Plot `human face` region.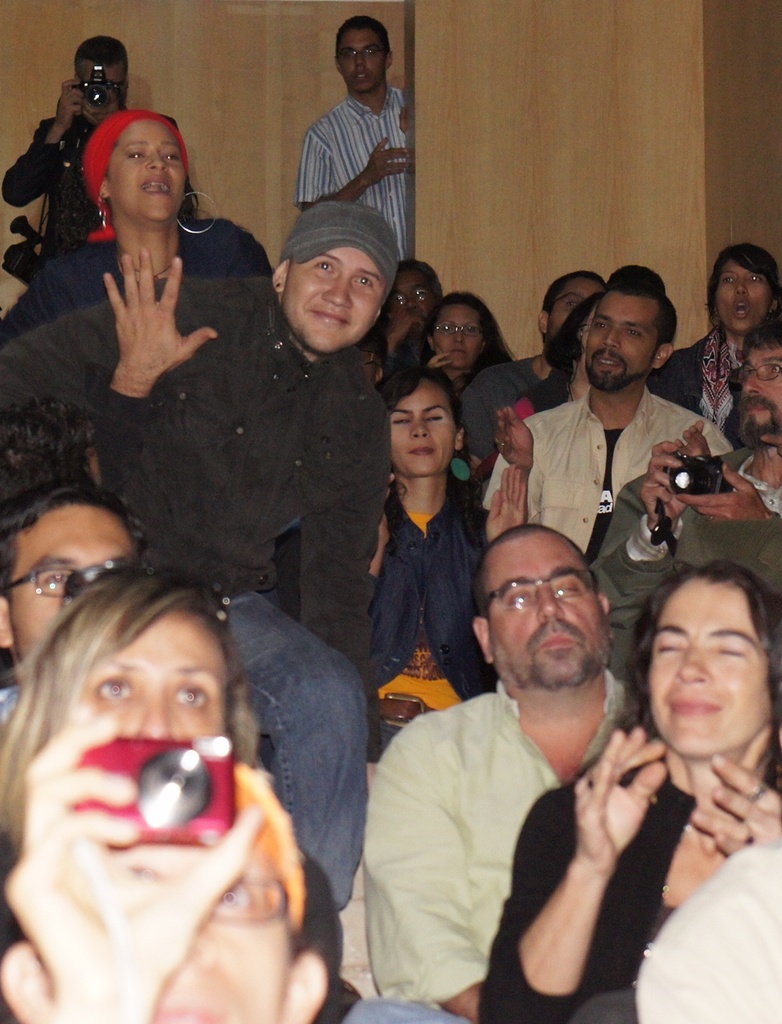
Plotted at l=107, t=111, r=188, b=227.
